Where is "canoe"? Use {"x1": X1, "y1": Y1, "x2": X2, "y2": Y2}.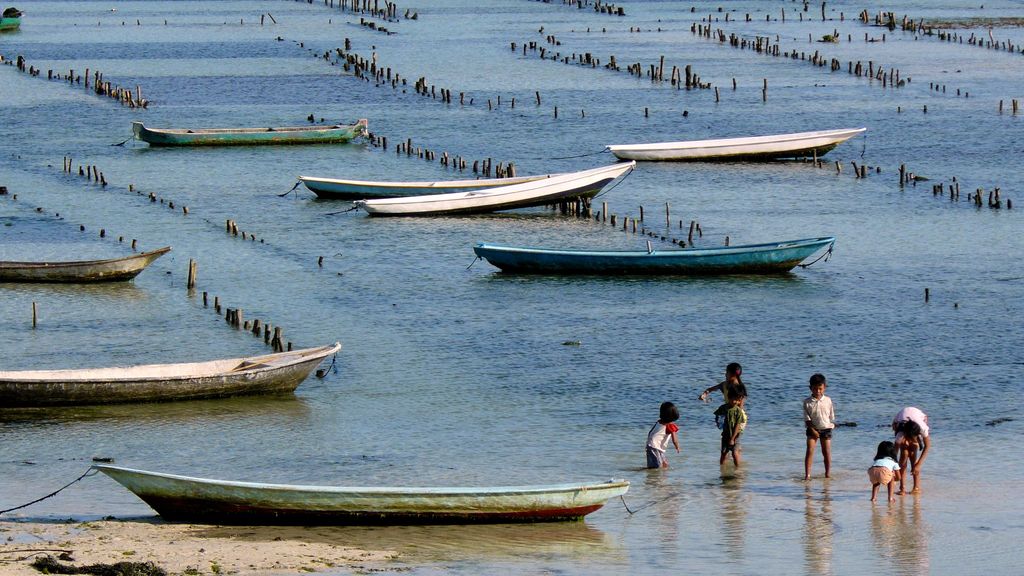
{"x1": 605, "y1": 128, "x2": 868, "y2": 162}.
